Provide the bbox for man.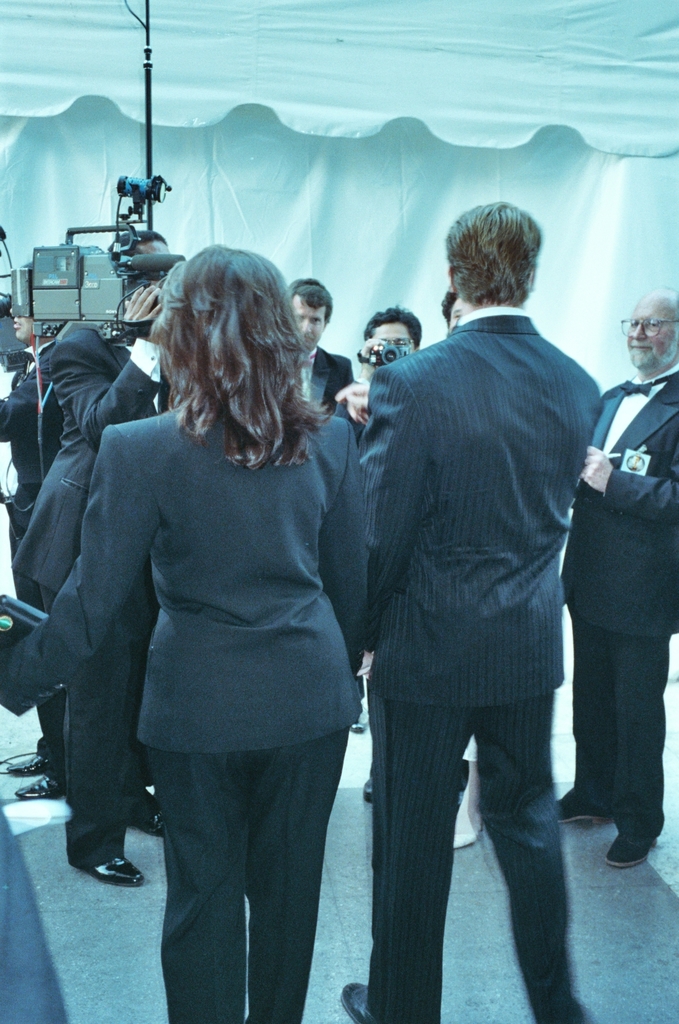
[left=0, top=311, right=71, bottom=801].
